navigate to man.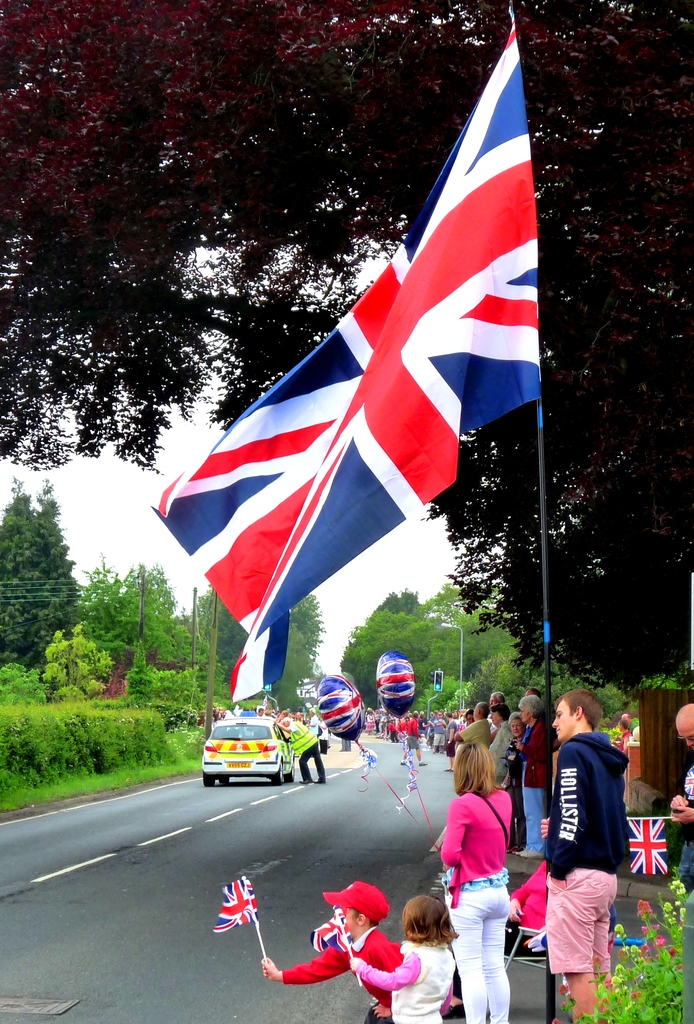
Navigation target: 490:702:518:784.
